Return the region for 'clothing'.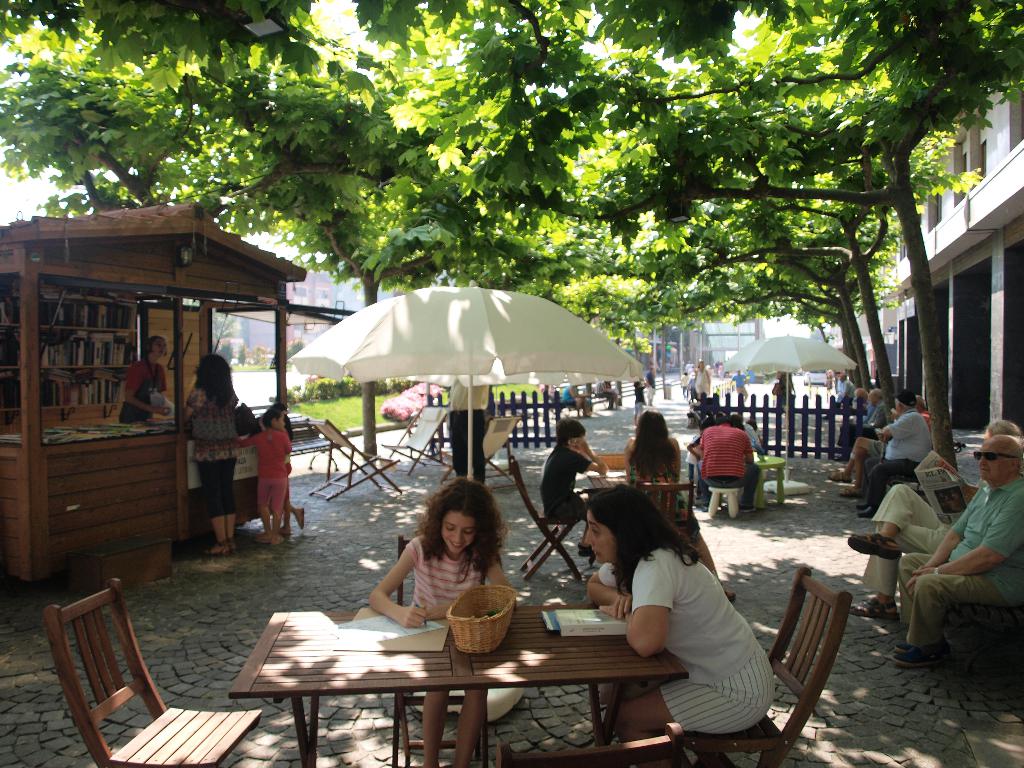
678 374 694 396.
